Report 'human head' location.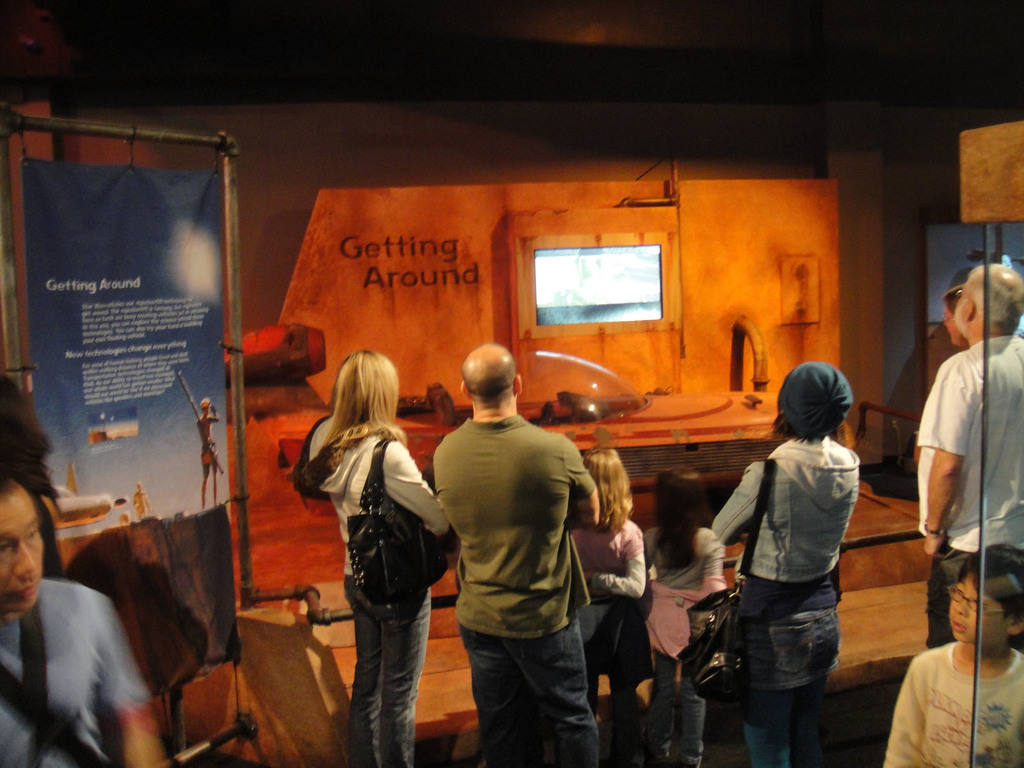
Report: <box>452,347,527,427</box>.
